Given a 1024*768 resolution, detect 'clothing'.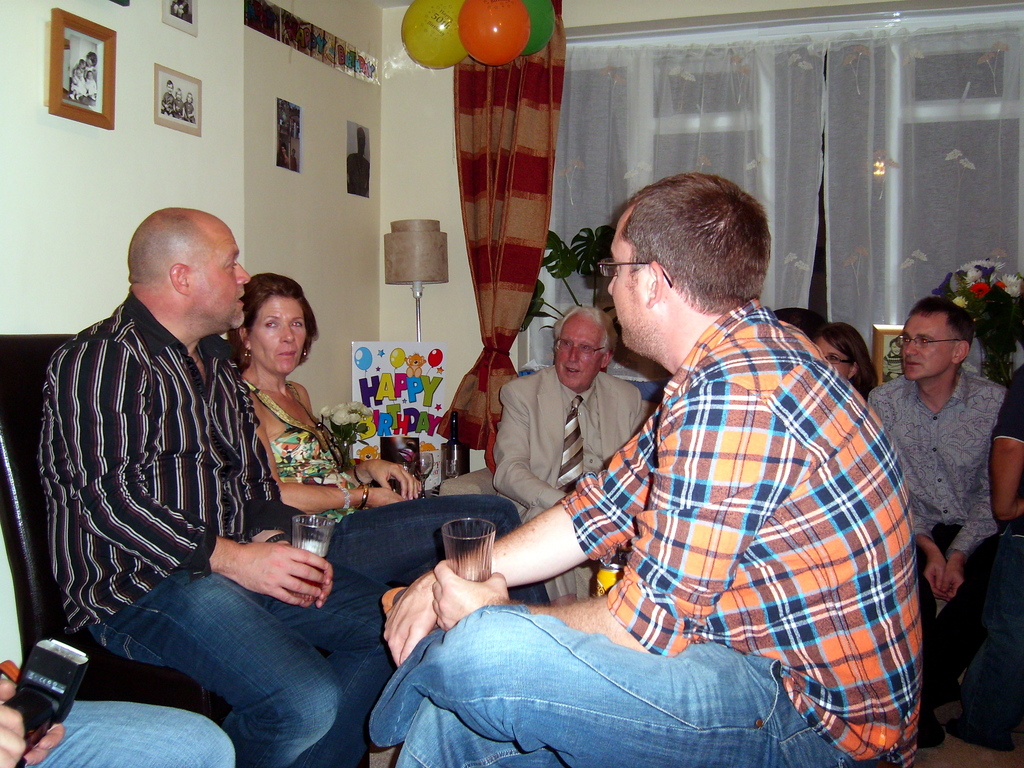
(x1=40, y1=291, x2=310, y2=632).
